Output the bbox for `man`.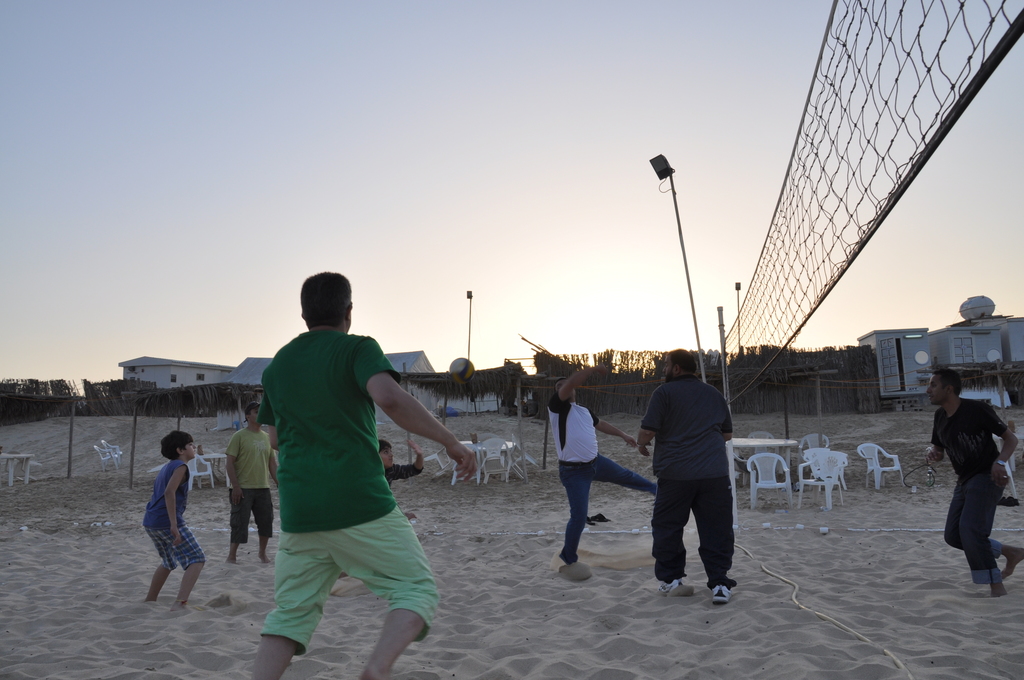
x1=246 y1=270 x2=481 y2=679.
